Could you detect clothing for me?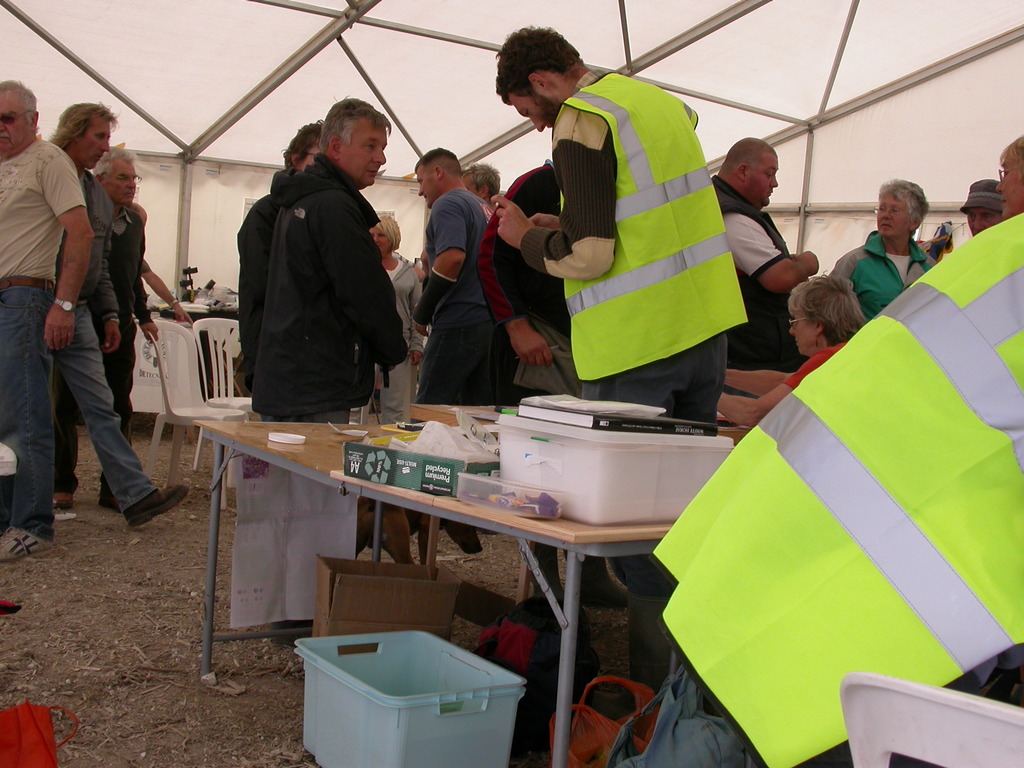
Detection result: [x1=250, y1=145, x2=410, y2=424].
